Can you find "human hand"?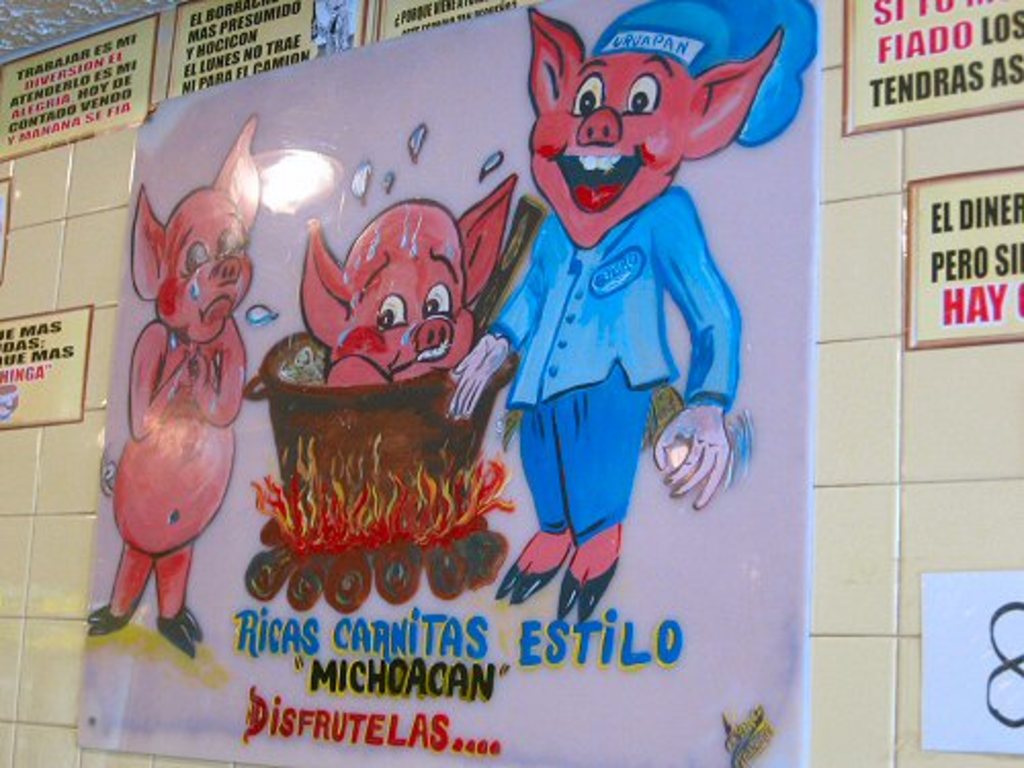
Yes, bounding box: Rect(172, 350, 205, 389).
